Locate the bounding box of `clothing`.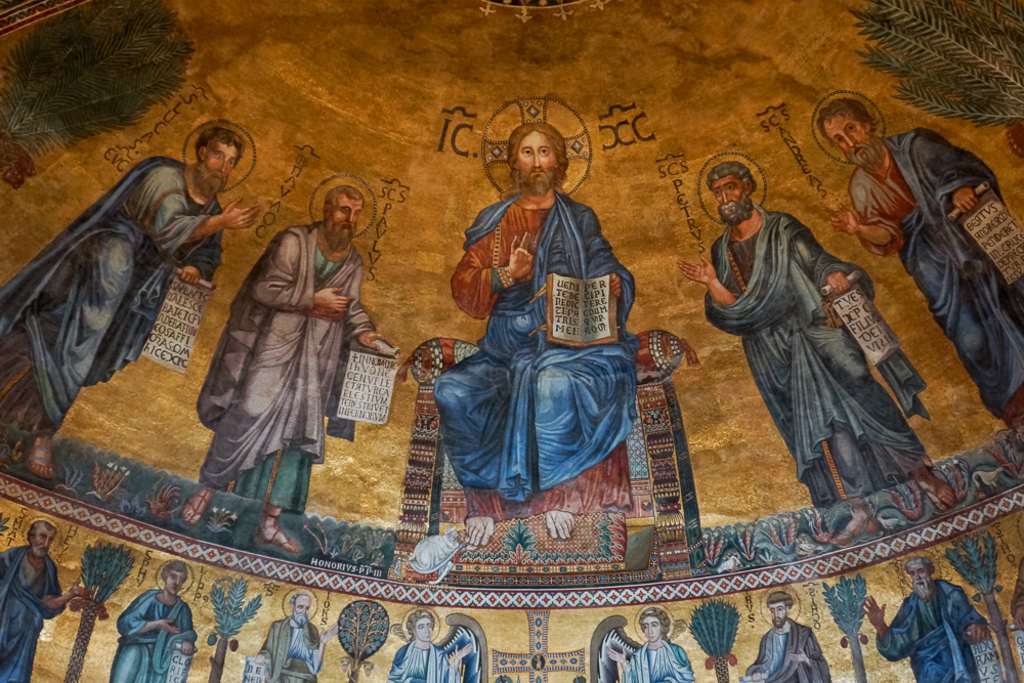
Bounding box: select_region(841, 131, 1023, 432).
